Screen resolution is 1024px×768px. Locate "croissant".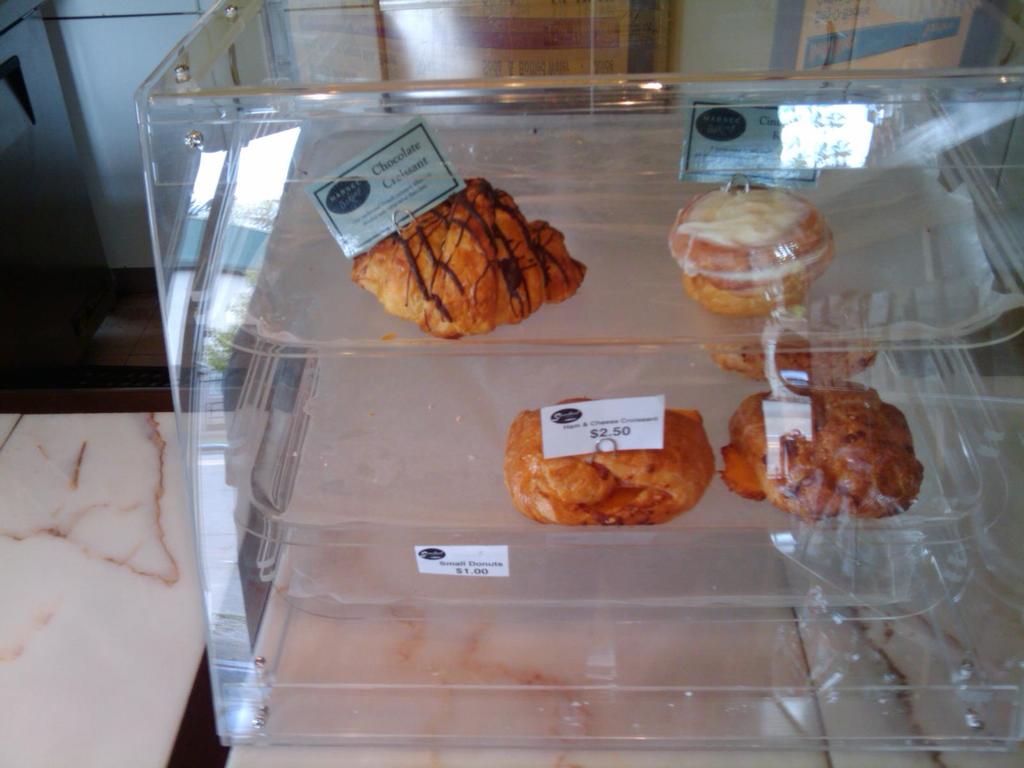
<box>356,178,584,340</box>.
